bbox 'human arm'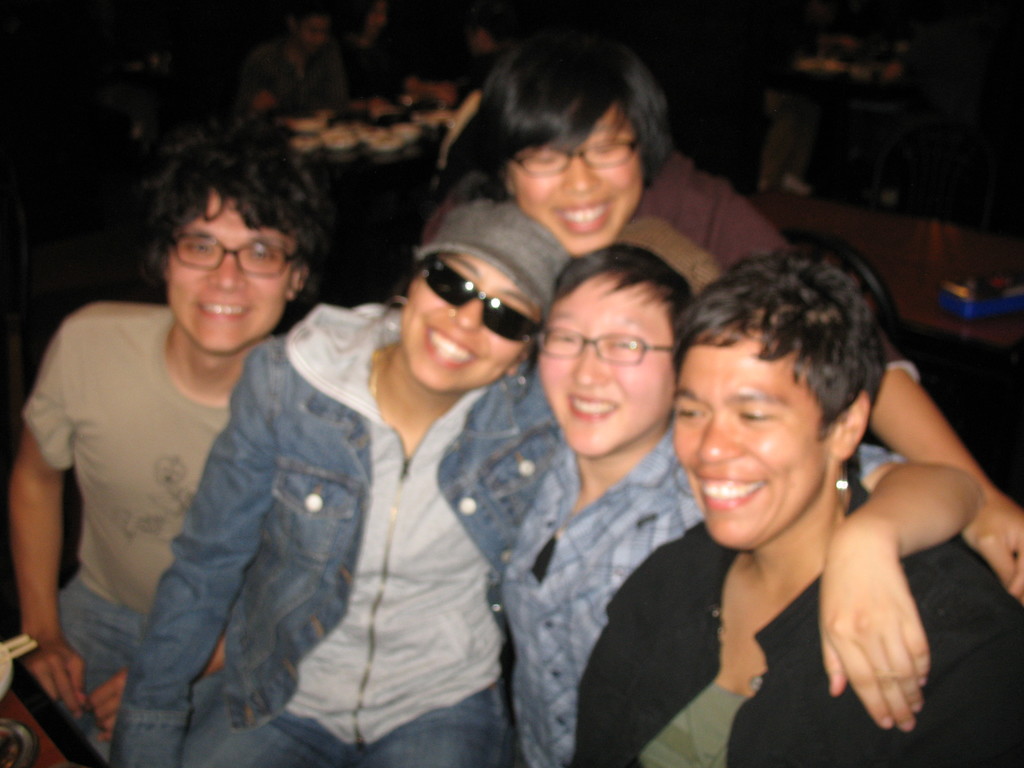
(x1=813, y1=452, x2=971, y2=740)
